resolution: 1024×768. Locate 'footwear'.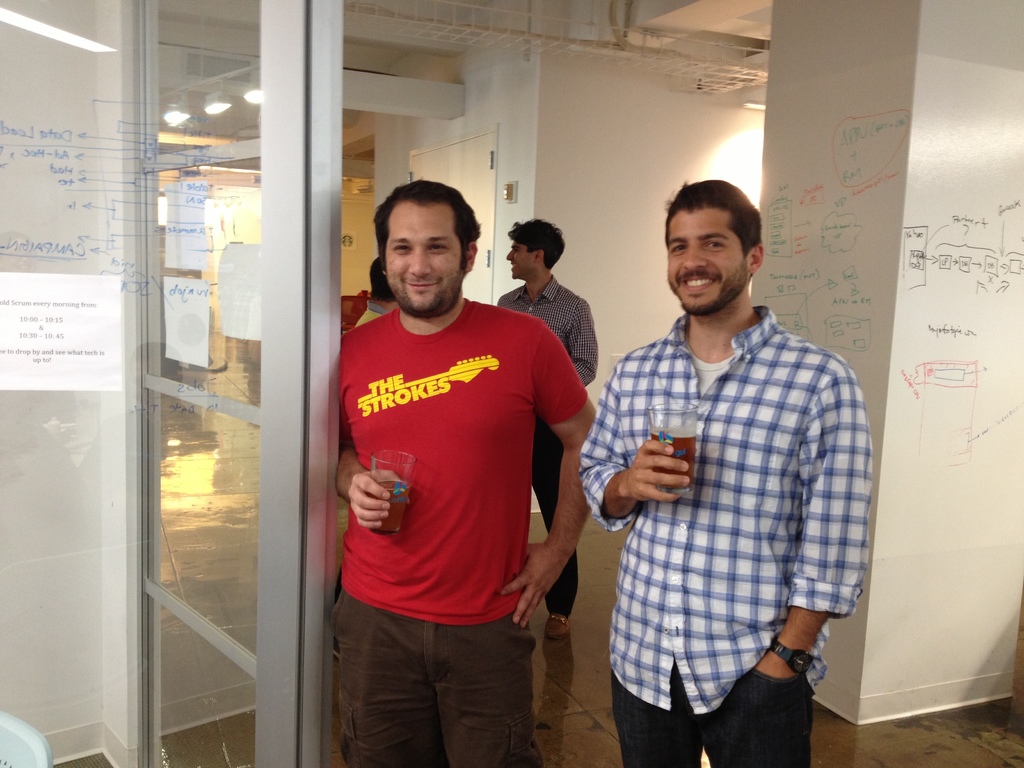
box=[543, 610, 570, 643].
